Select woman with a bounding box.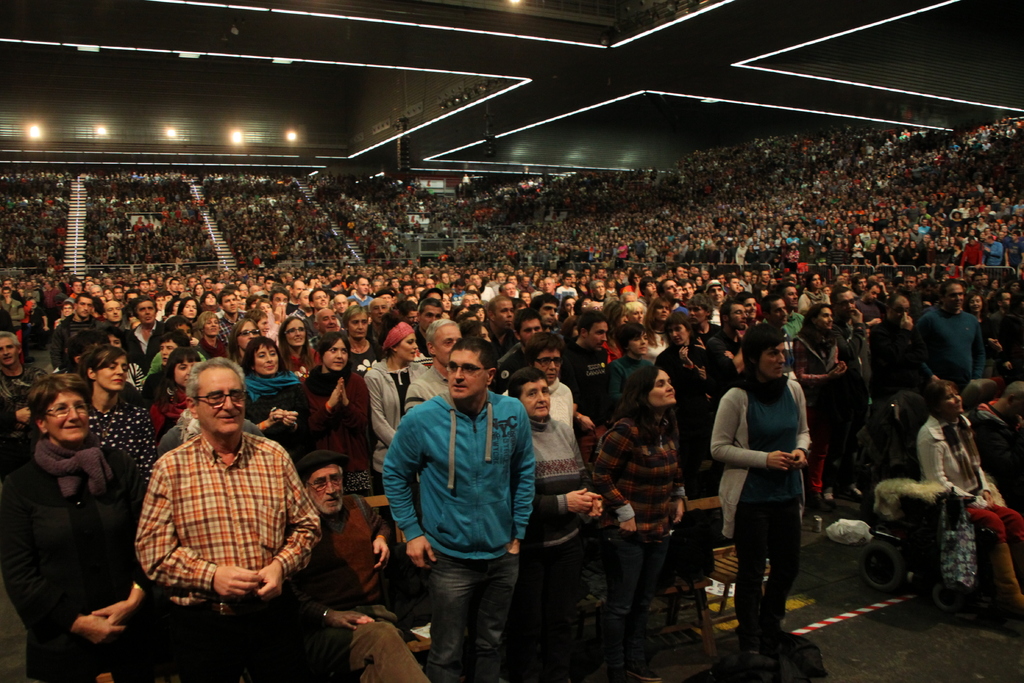
region(656, 315, 707, 498).
